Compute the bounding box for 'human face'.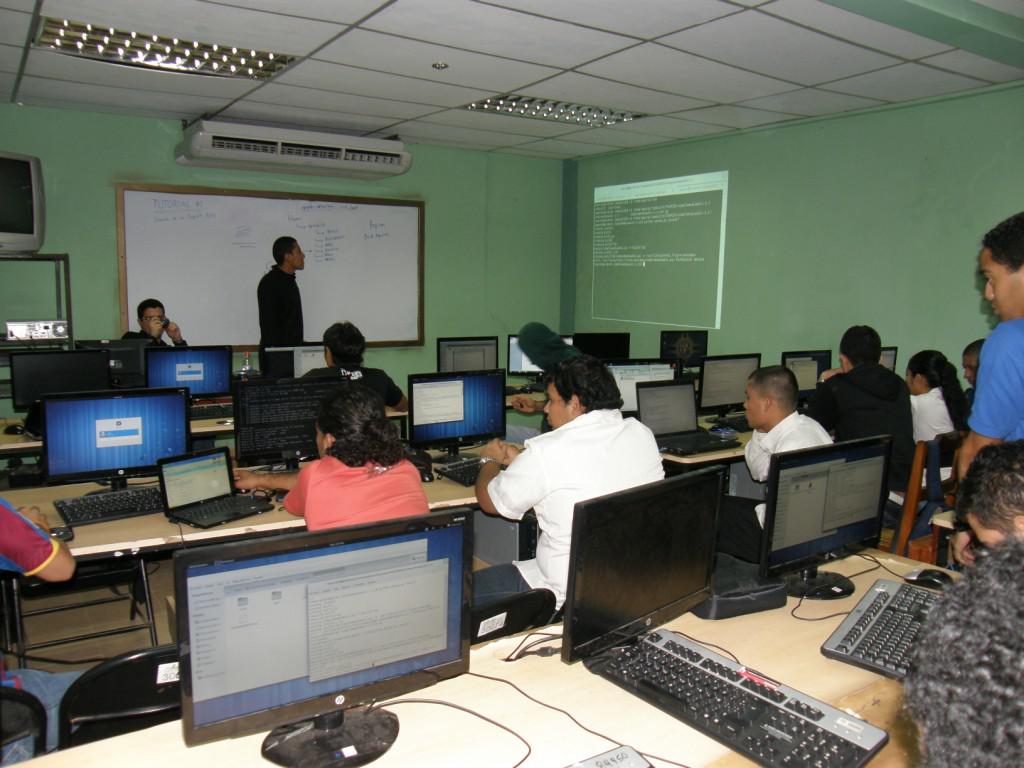
x1=974, y1=252, x2=1019, y2=322.
